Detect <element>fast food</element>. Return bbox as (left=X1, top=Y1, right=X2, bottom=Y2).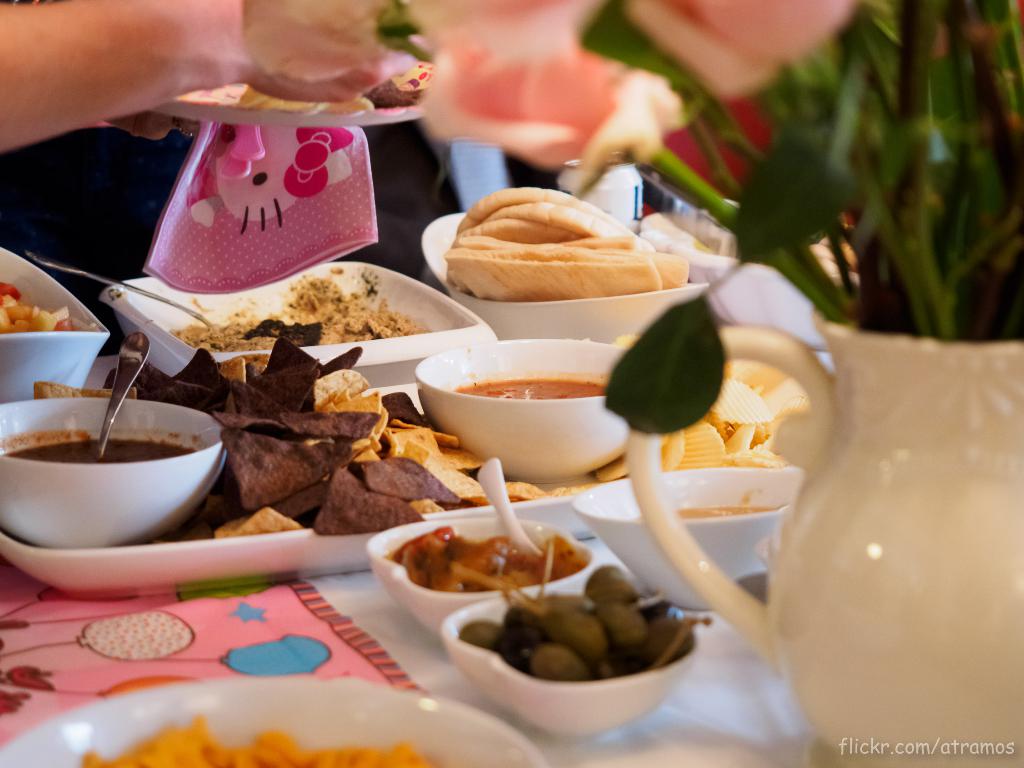
(left=441, top=187, right=694, bottom=292).
